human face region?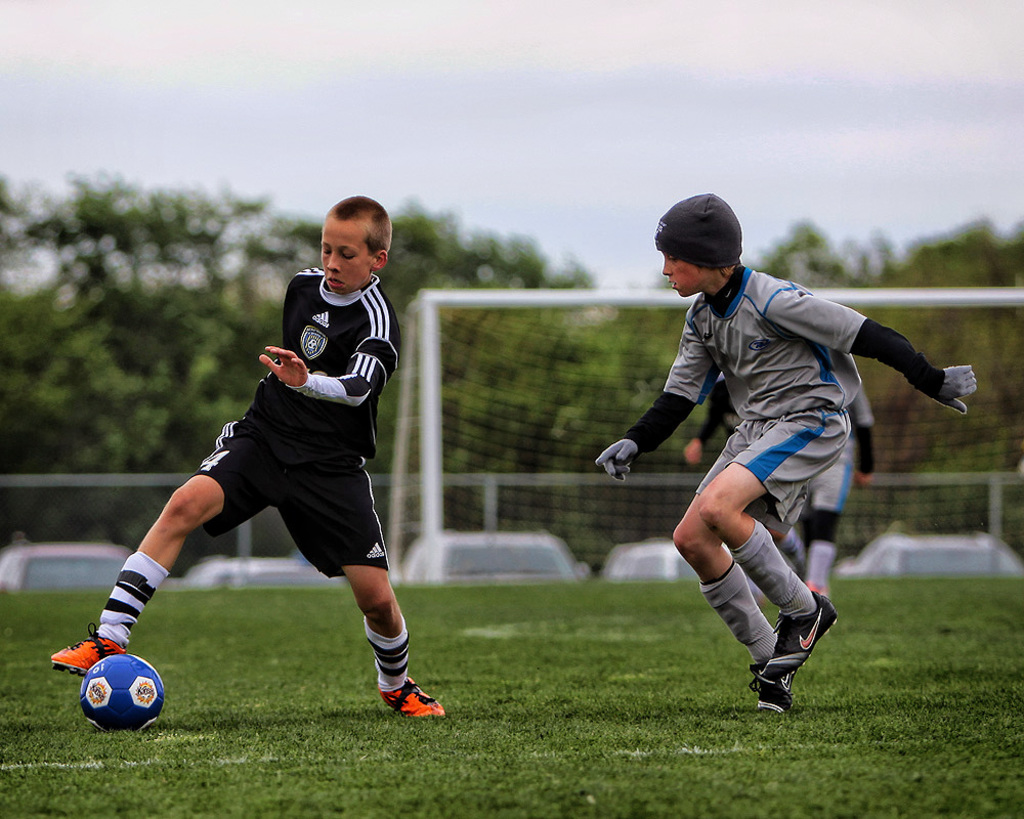
box=[658, 249, 710, 299]
